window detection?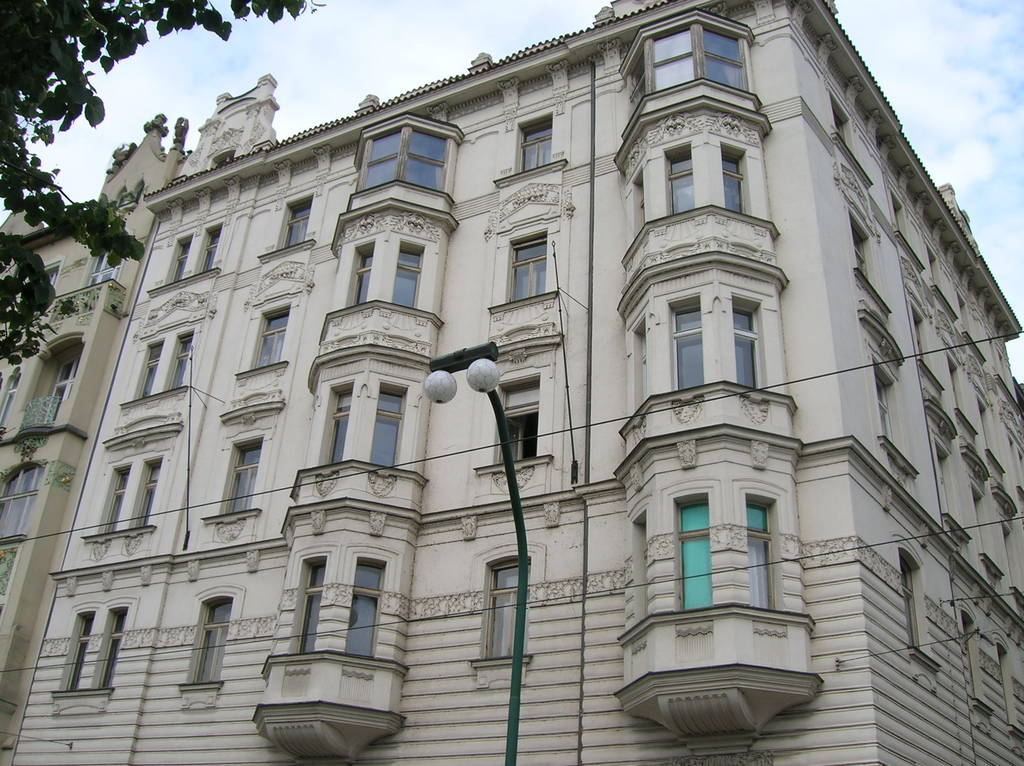
bbox=(369, 381, 408, 471)
